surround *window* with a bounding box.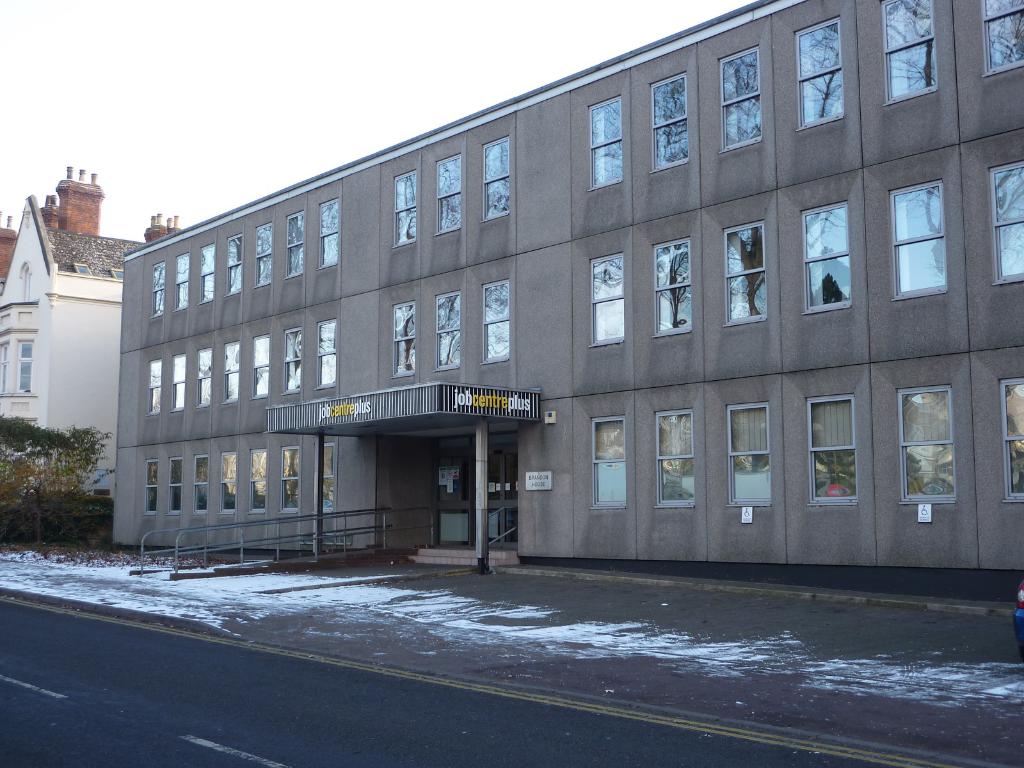
198,245,215,301.
